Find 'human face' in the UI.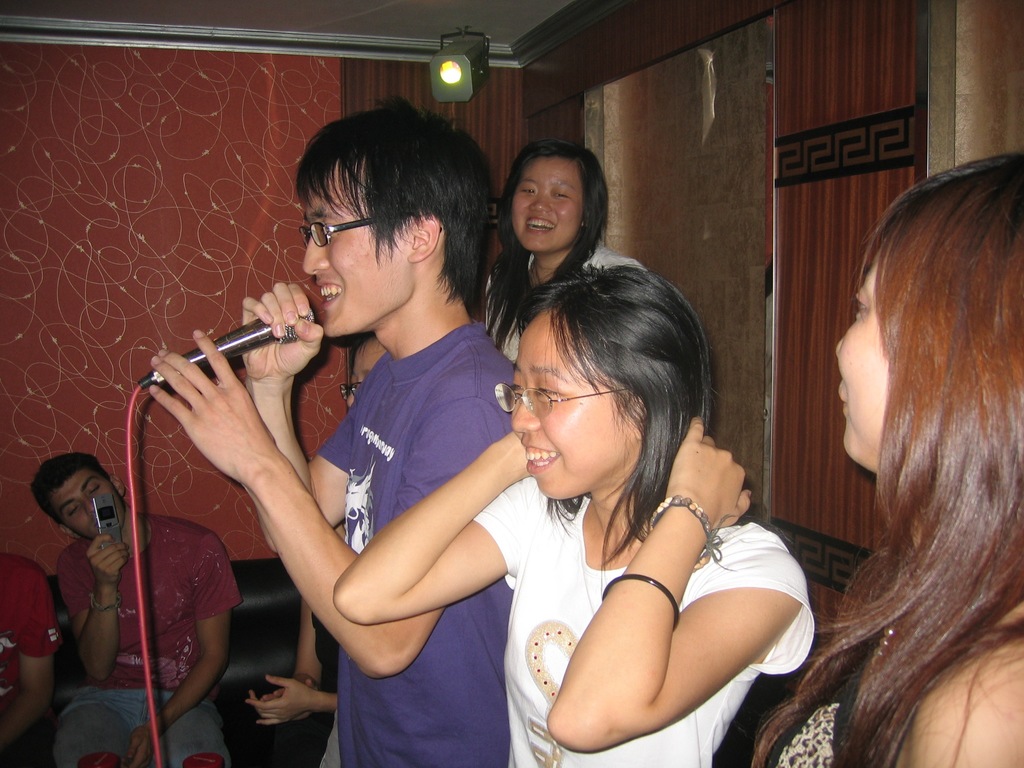
UI element at 303 162 414 340.
